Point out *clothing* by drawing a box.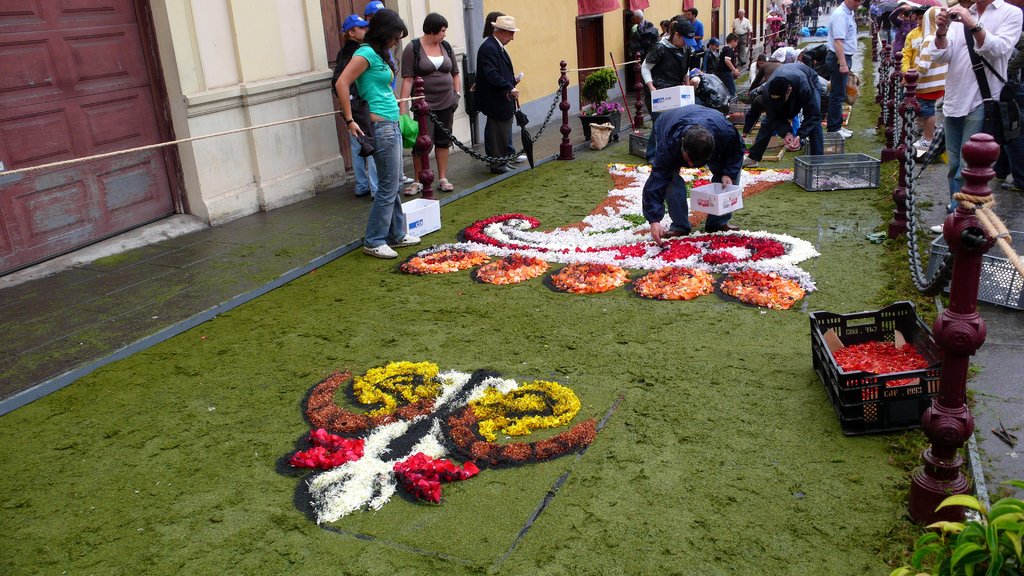
bbox=[924, 0, 1009, 168].
